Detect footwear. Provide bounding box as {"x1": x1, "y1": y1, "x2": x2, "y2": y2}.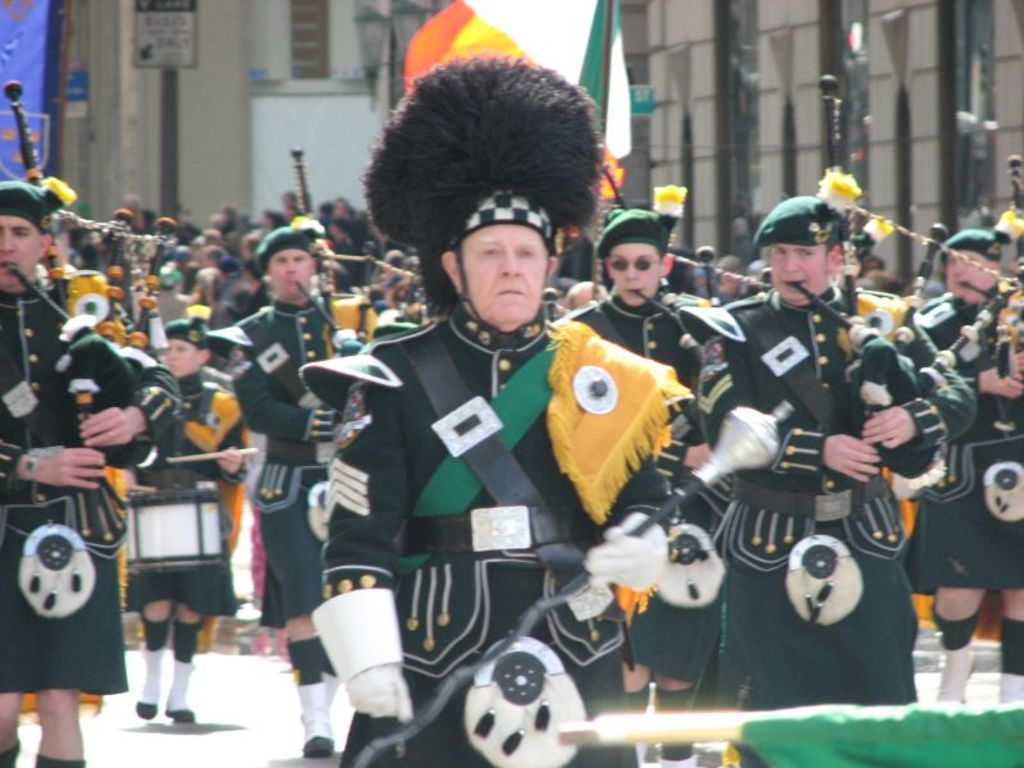
{"x1": 138, "y1": 652, "x2": 165, "y2": 717}.
